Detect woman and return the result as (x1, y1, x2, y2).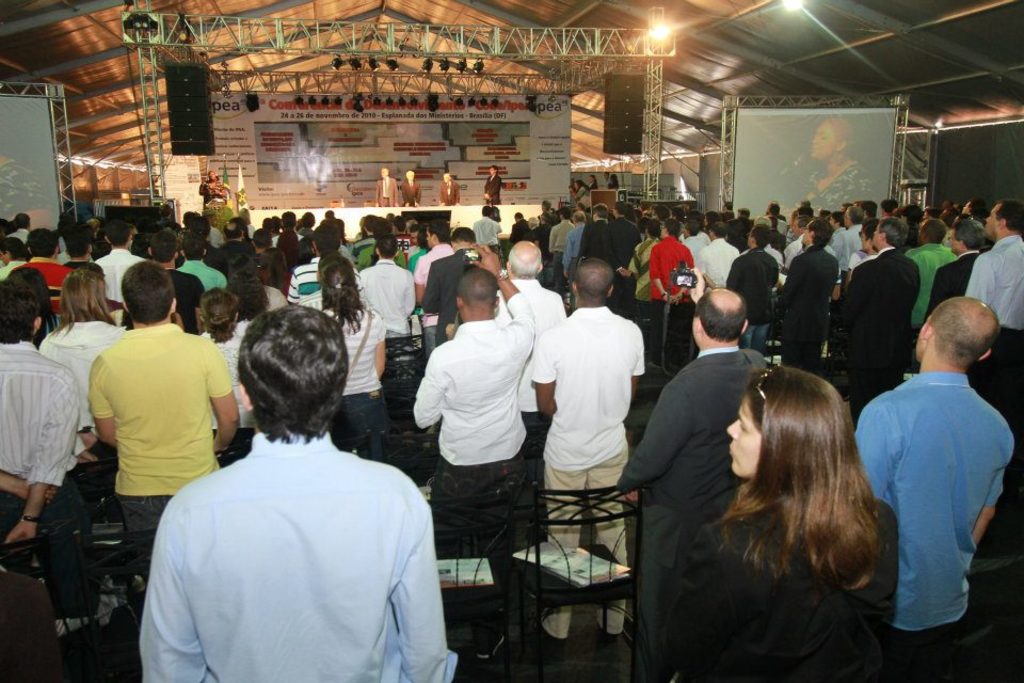
(37, 267, 125, 439).
